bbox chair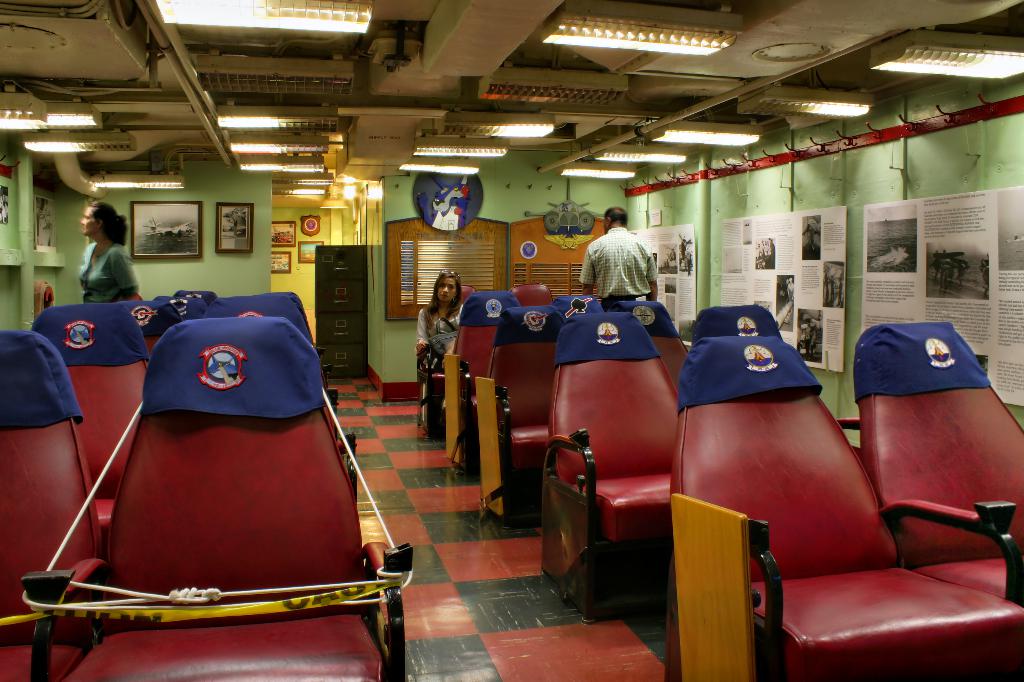
region(30, 300, 149, 561)
